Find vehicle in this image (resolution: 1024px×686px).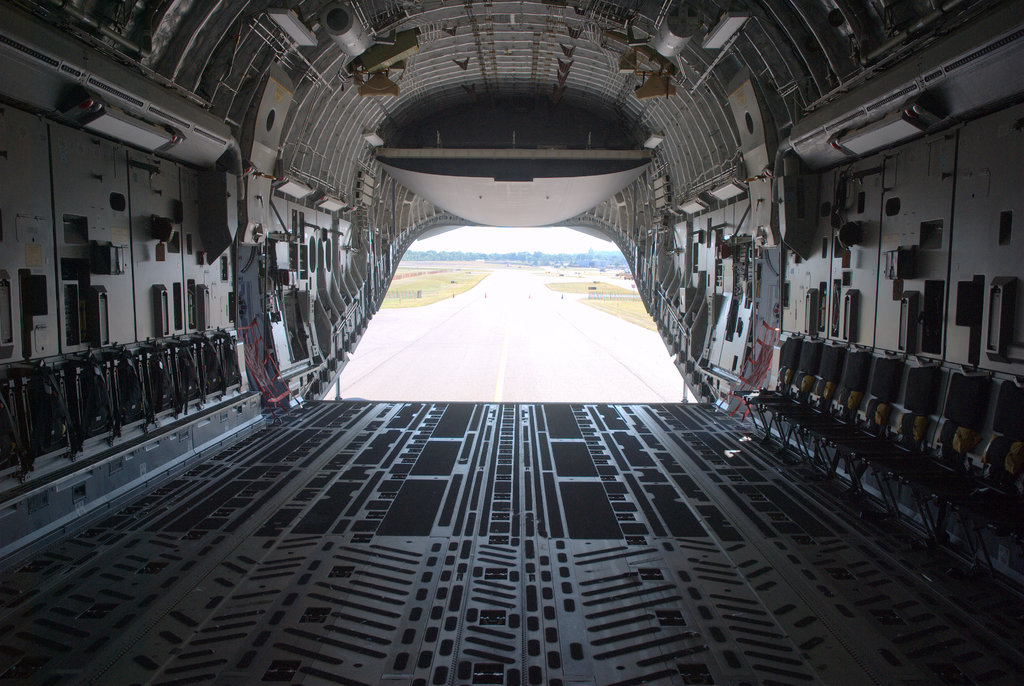
(x1=0, y1=0, x2=1023, y2=685).
